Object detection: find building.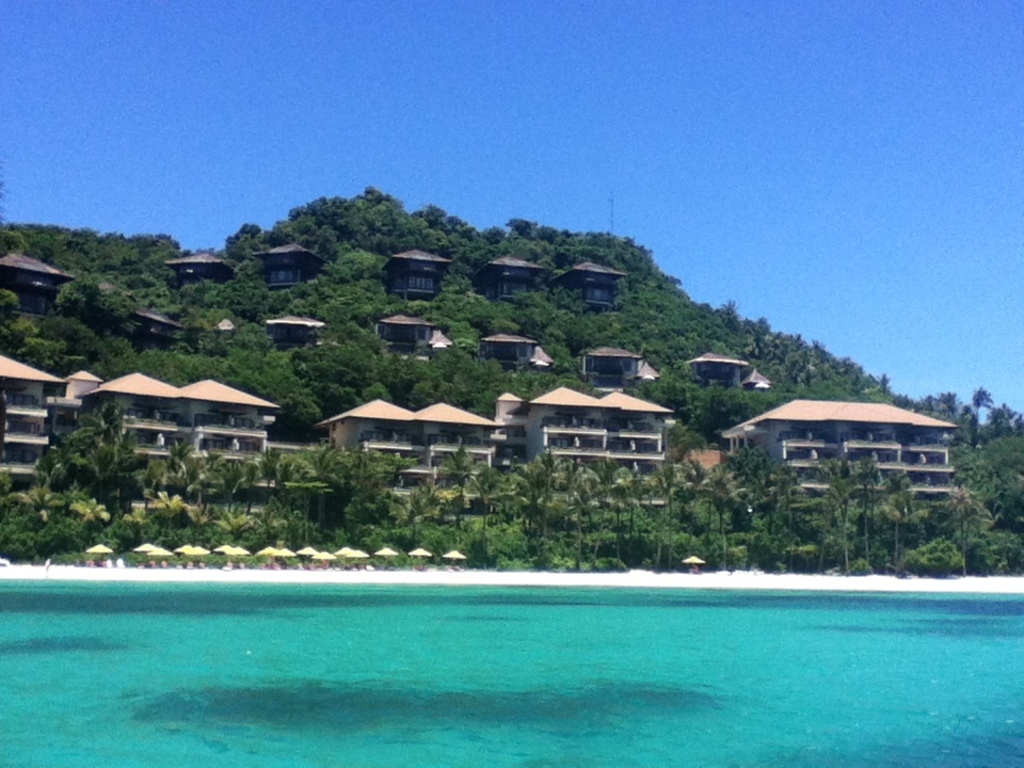
734, 387, 971, 503.
